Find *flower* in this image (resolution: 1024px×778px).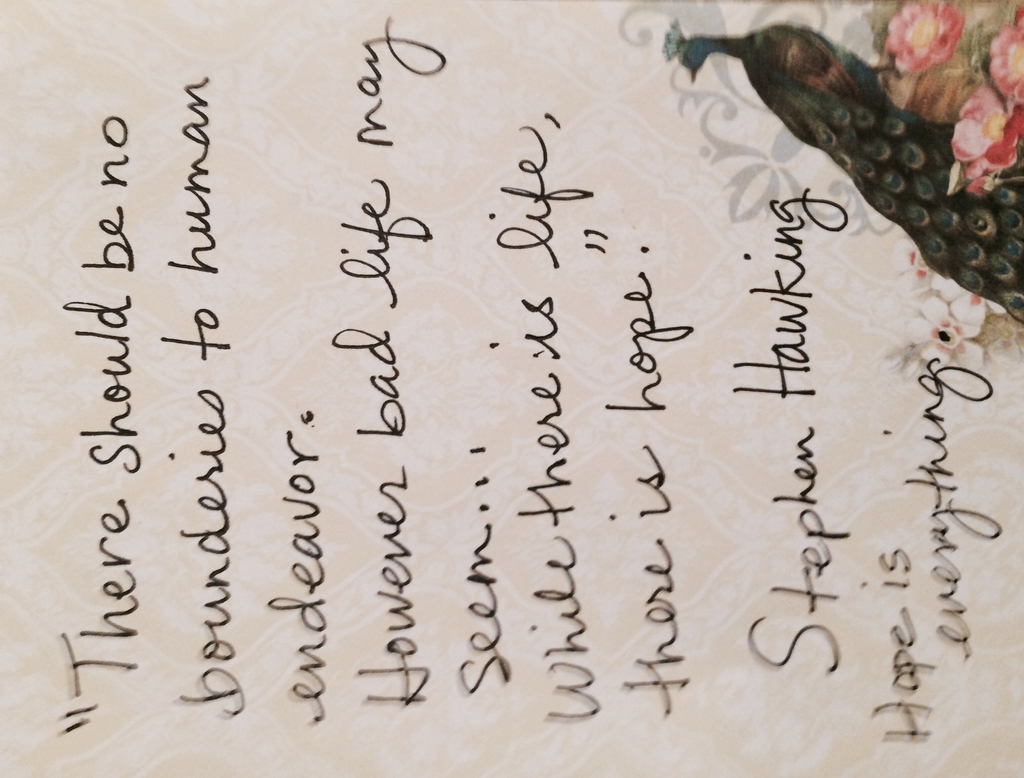
(887, 0, 965, 72).
